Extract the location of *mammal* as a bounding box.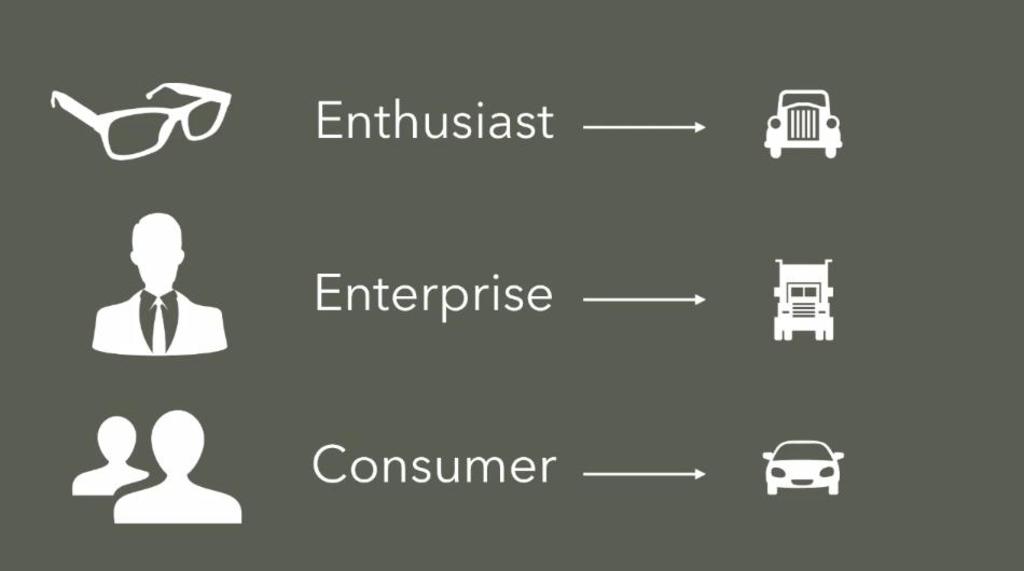
(x1=116, y1=409, x2=247, y2=526).
